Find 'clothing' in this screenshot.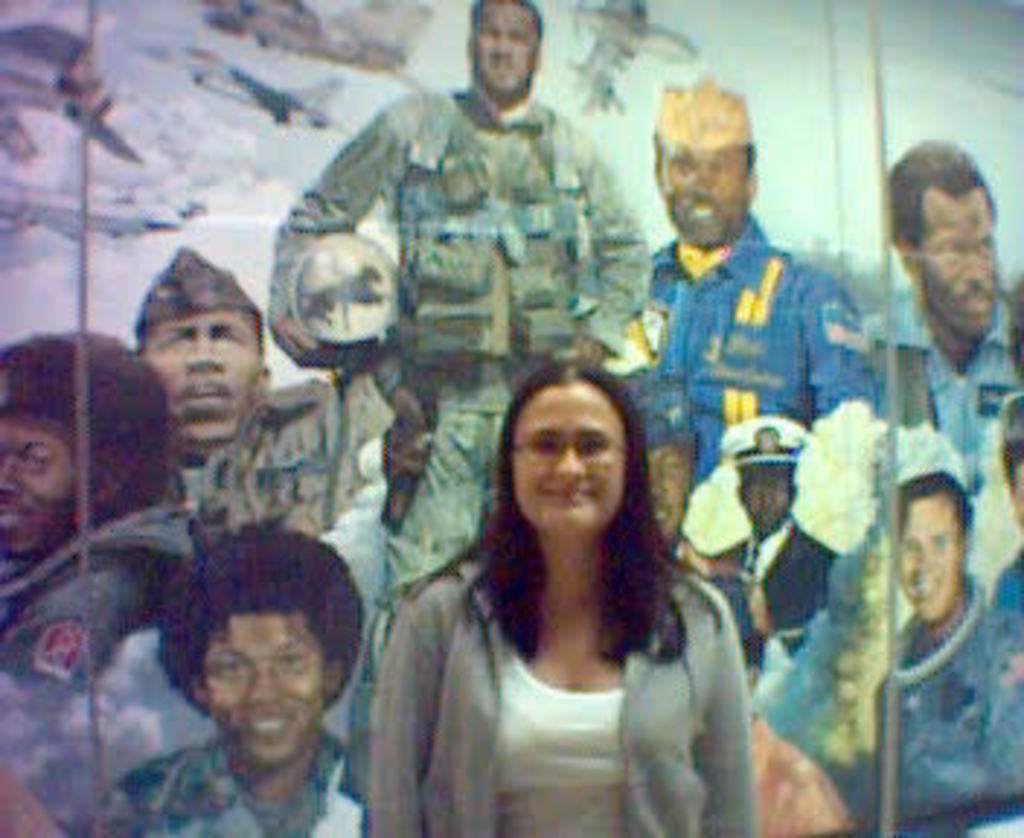
The bounding box for 'clothing' is detection(87, 745, 369, 835).
